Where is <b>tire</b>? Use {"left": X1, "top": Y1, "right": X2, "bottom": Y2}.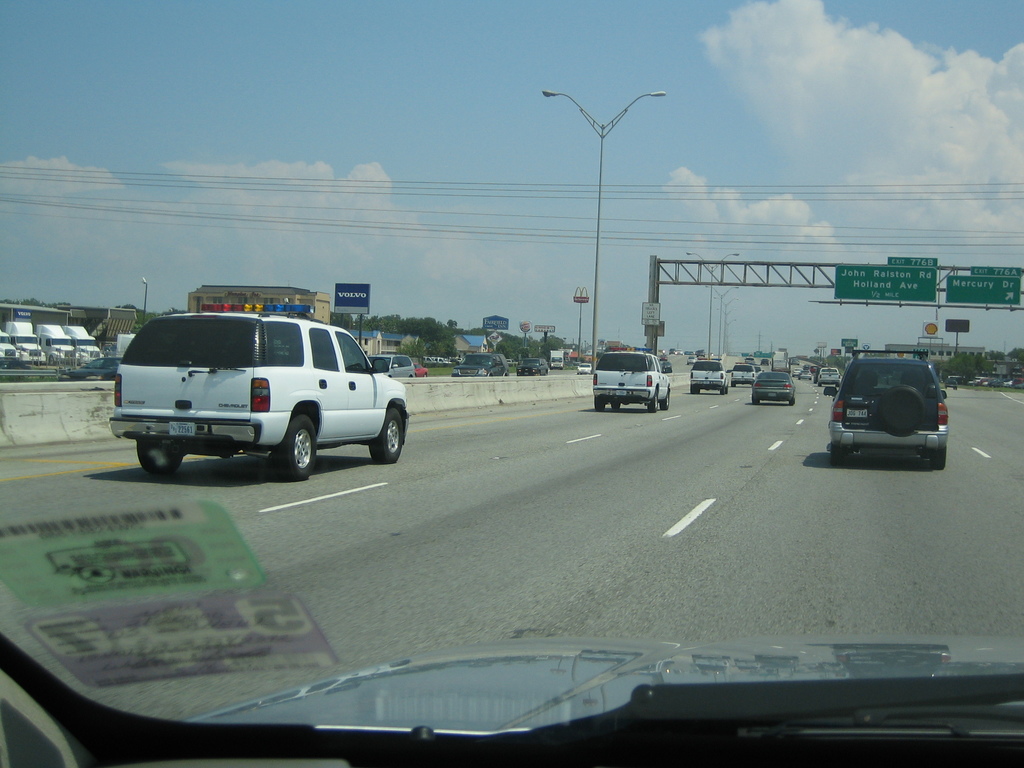
{"left": 689, "top": 385, "right": 696, "bottom": 394}.
